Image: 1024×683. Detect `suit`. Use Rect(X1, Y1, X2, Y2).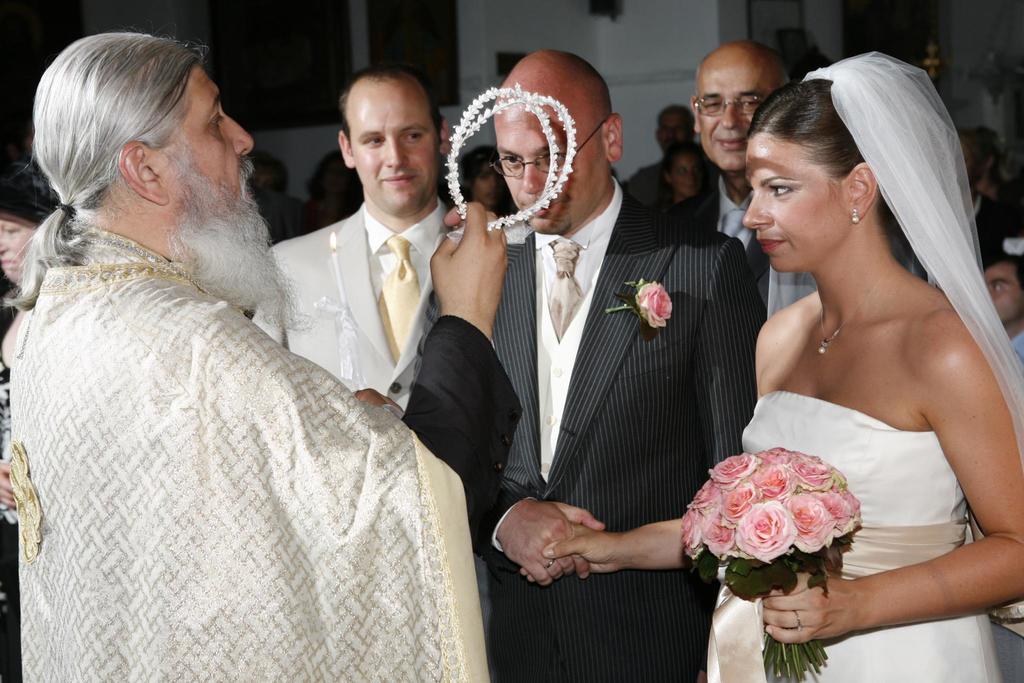
Rect(249, 199, 456, 422).
